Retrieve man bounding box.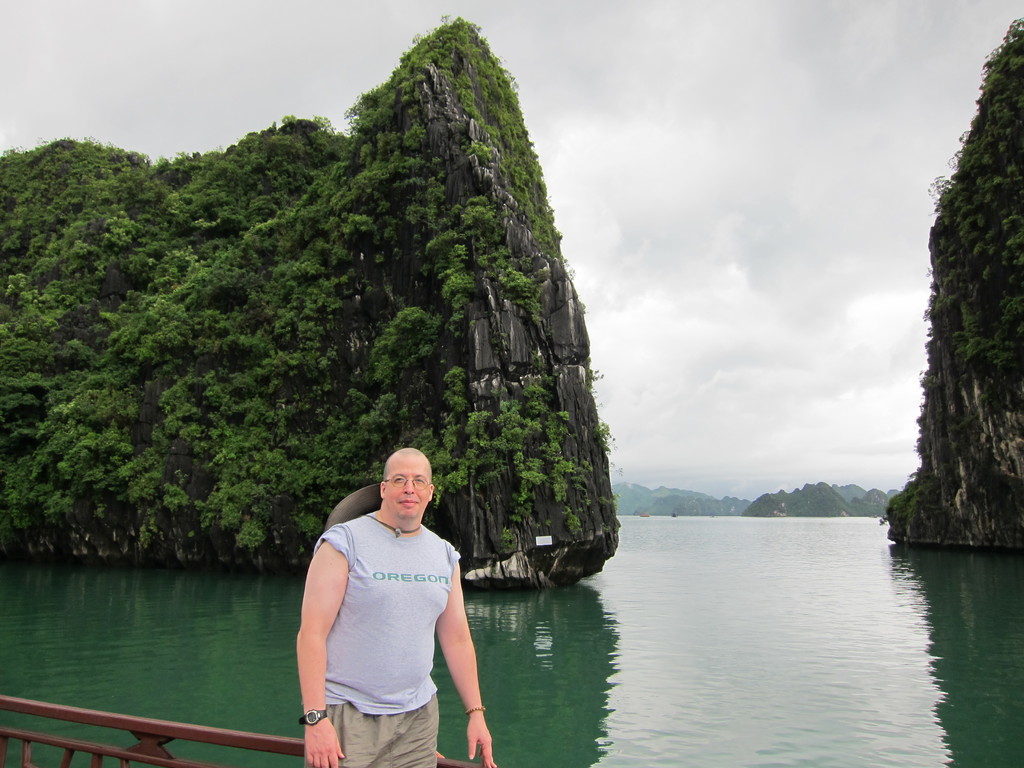
Bounding box: <region>290, 442, 497, 767</region>.
